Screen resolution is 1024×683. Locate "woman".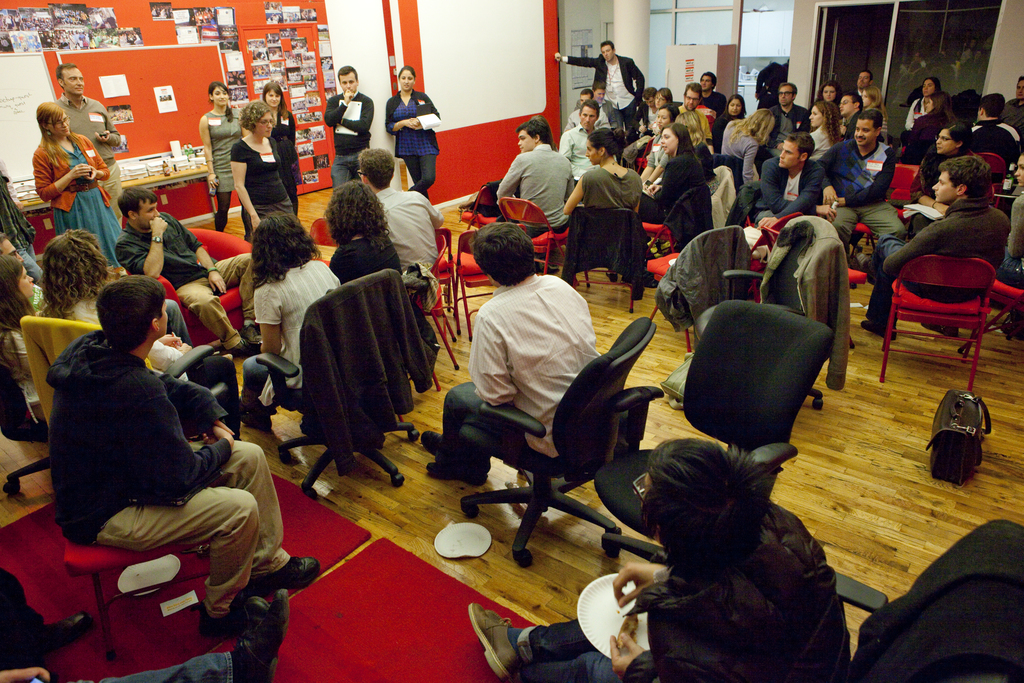
906,122,998,202.
